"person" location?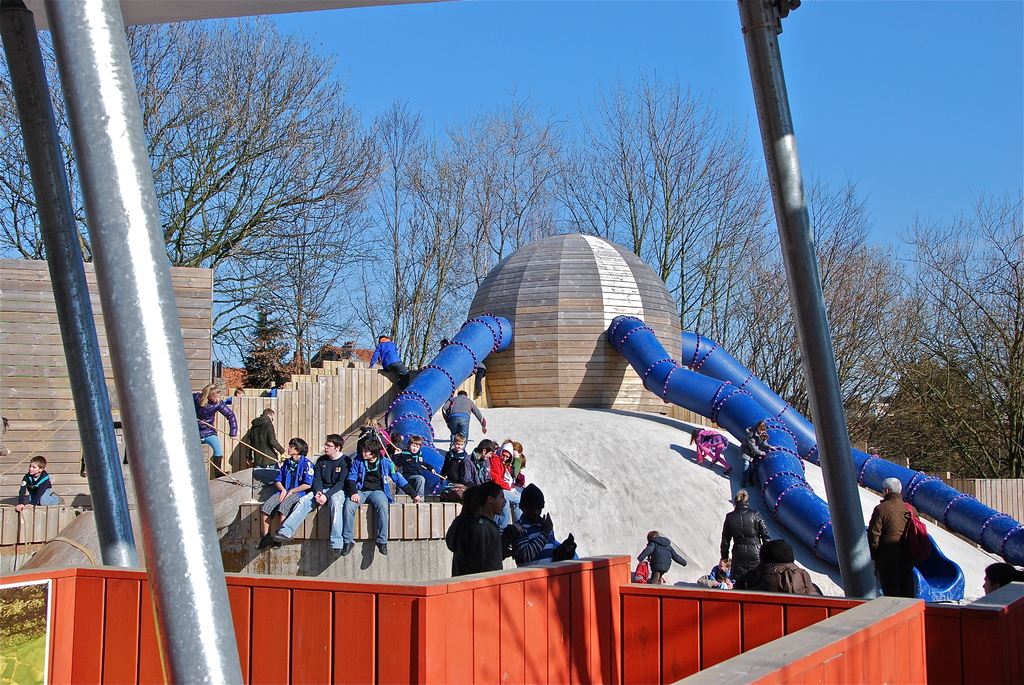
(left=635, top=528, right=691, bottom=591)
